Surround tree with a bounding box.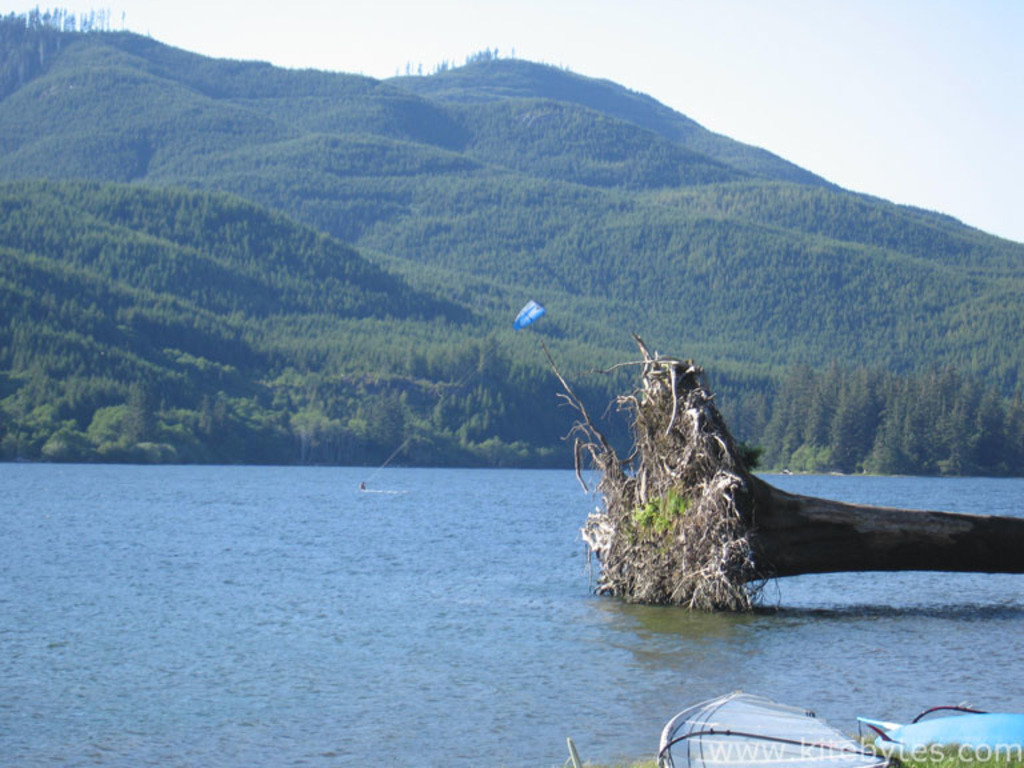
[x1=521, y1=299, x2=847, y2=619].
